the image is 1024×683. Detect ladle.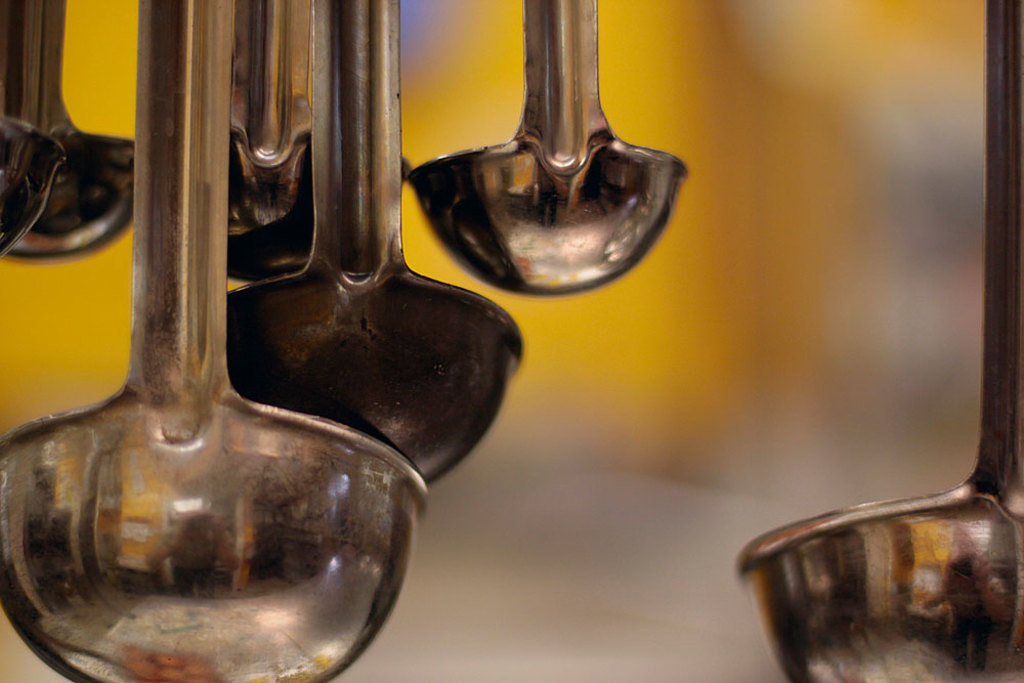
Detection: {"left": 402, "top": 0, "right": 686, "bottom": 298}.
